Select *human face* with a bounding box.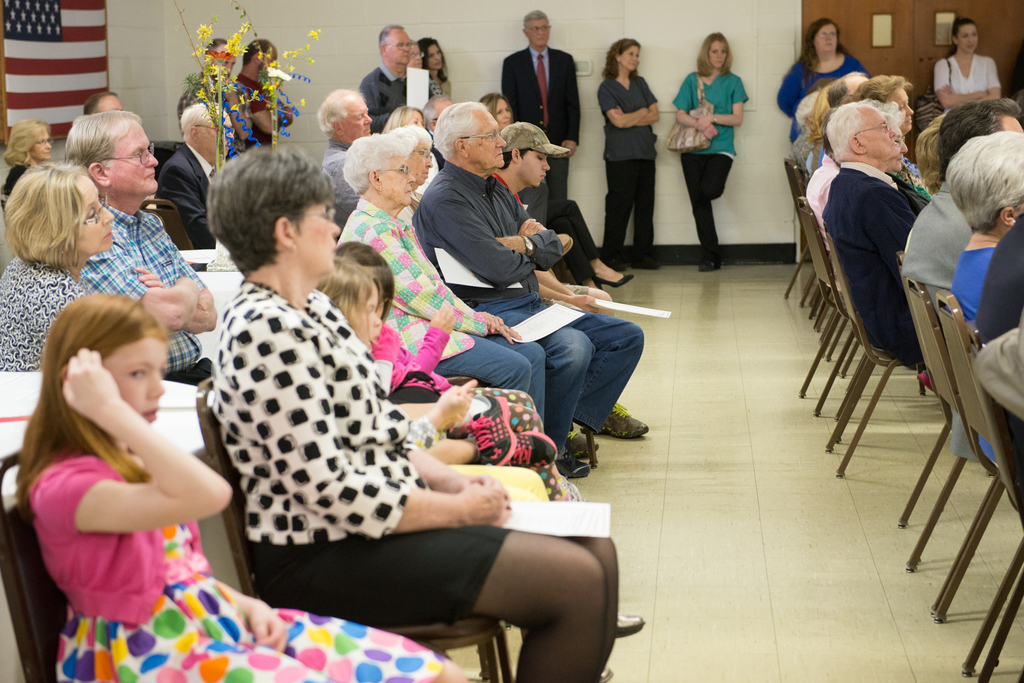
(891,89,913,135).
